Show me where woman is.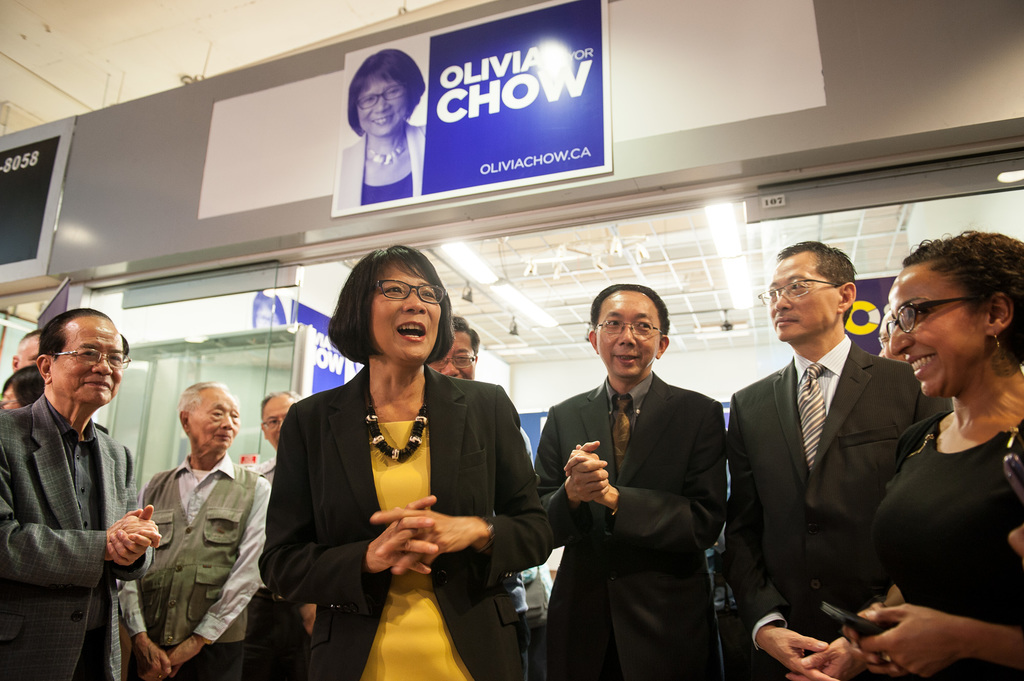
woman is at detection(253, 262, 509, 680).
